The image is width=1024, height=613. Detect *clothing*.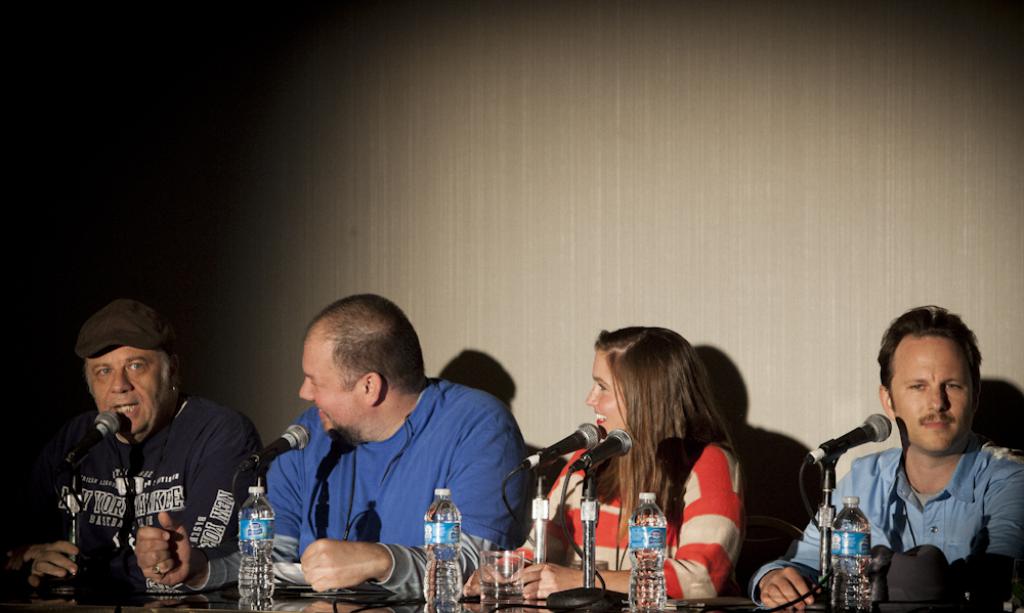
Detection: detection(498, 419, 750, 603).
